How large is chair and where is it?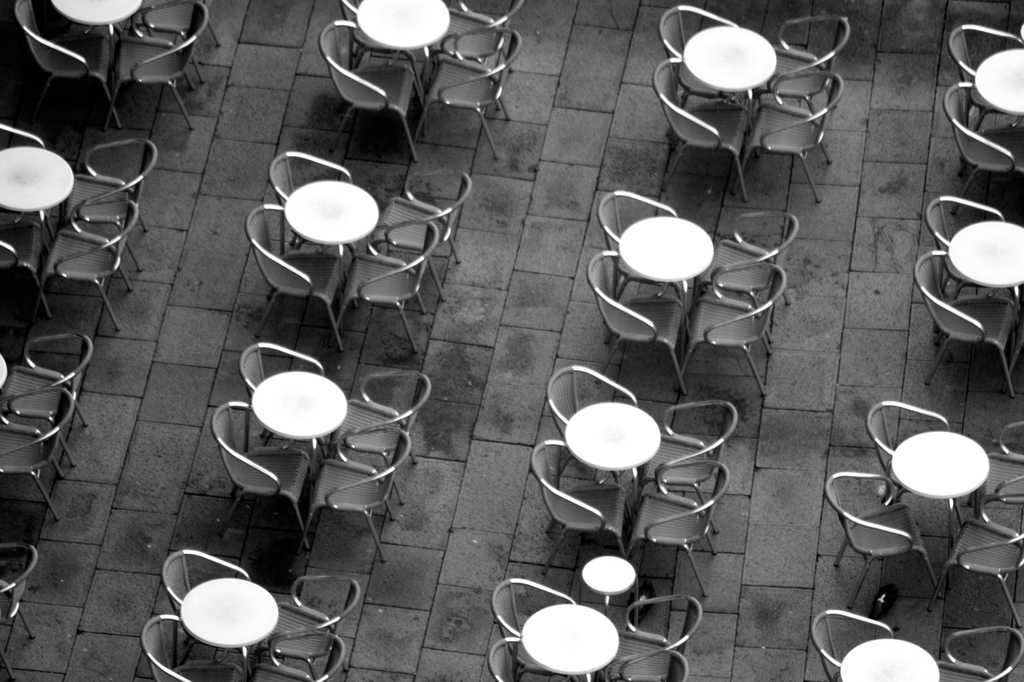
Bounding box: [622,459,731,602].
